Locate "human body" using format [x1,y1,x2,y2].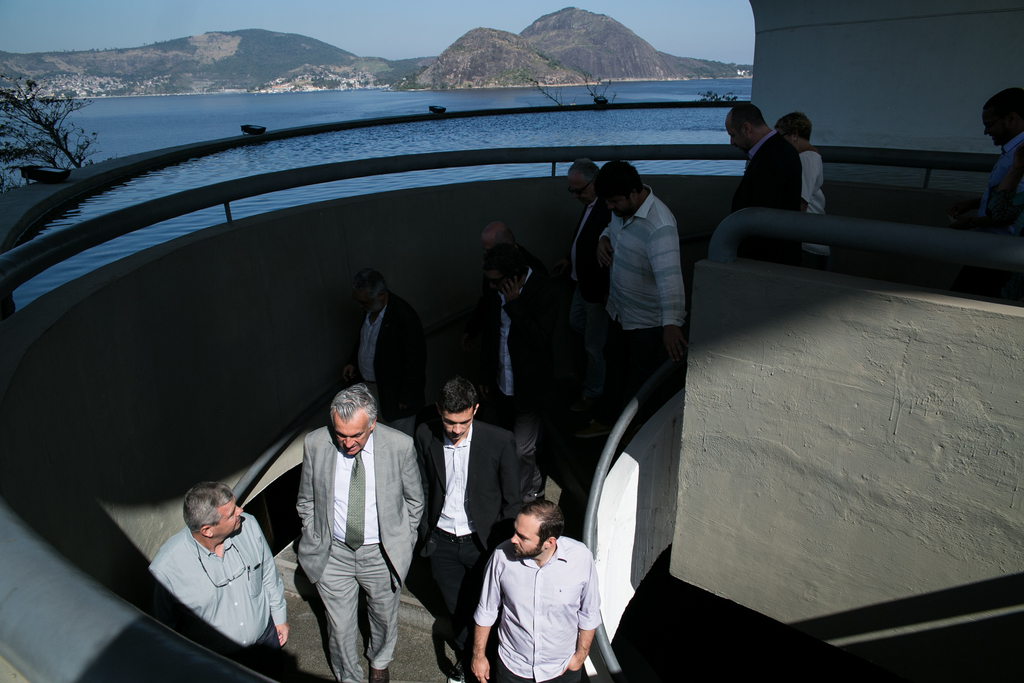
[726,104,799,257].
